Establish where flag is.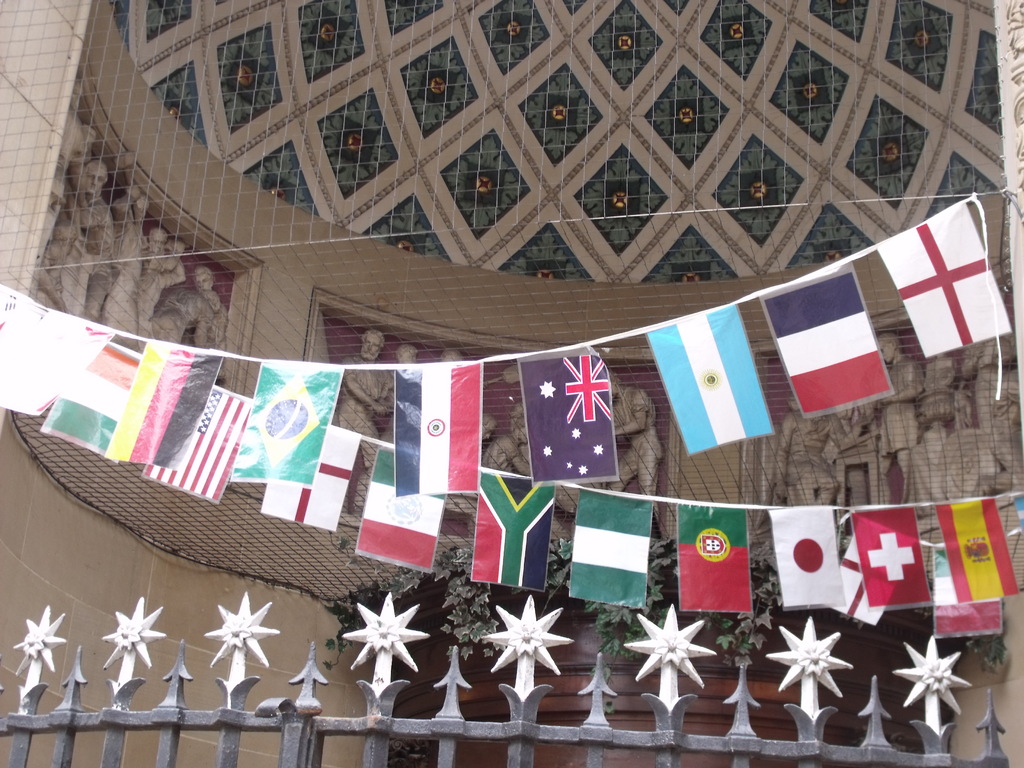
Established at <bbox>139, 378, 252, 503</bbox>.
